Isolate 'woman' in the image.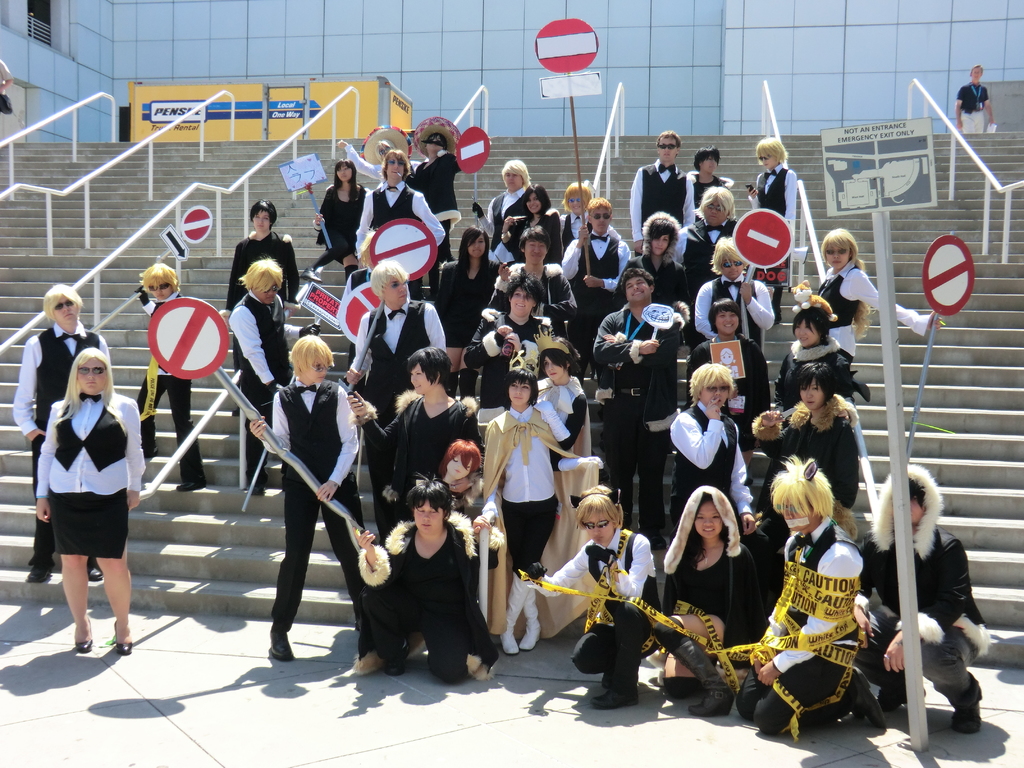
Isolated region: 816/225/947/366.
